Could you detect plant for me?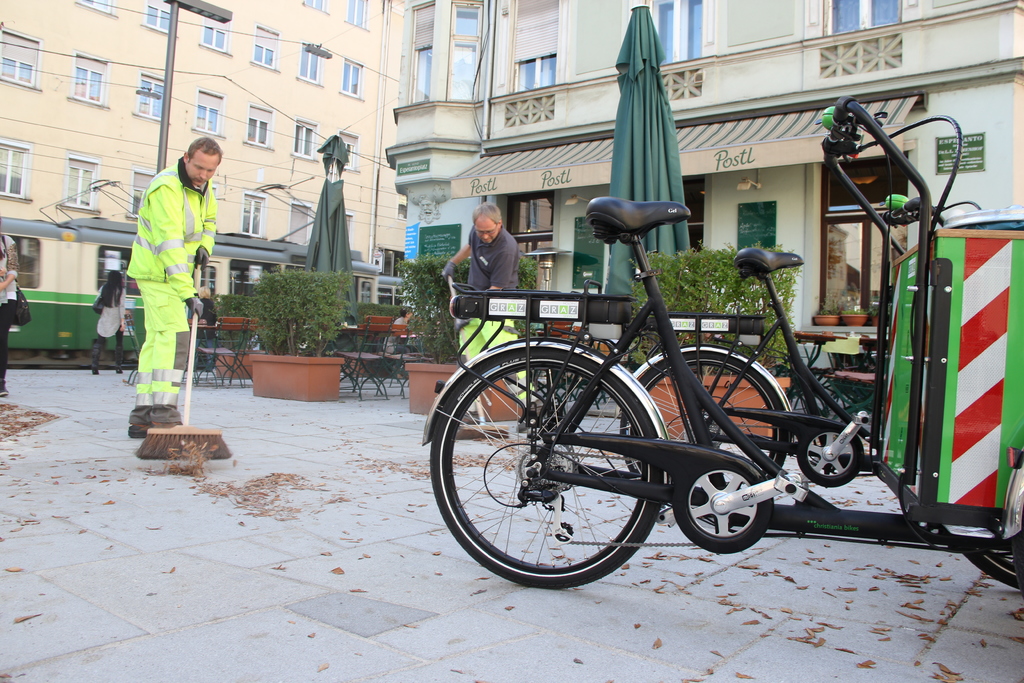
Detection result: 380 248 538 383.
